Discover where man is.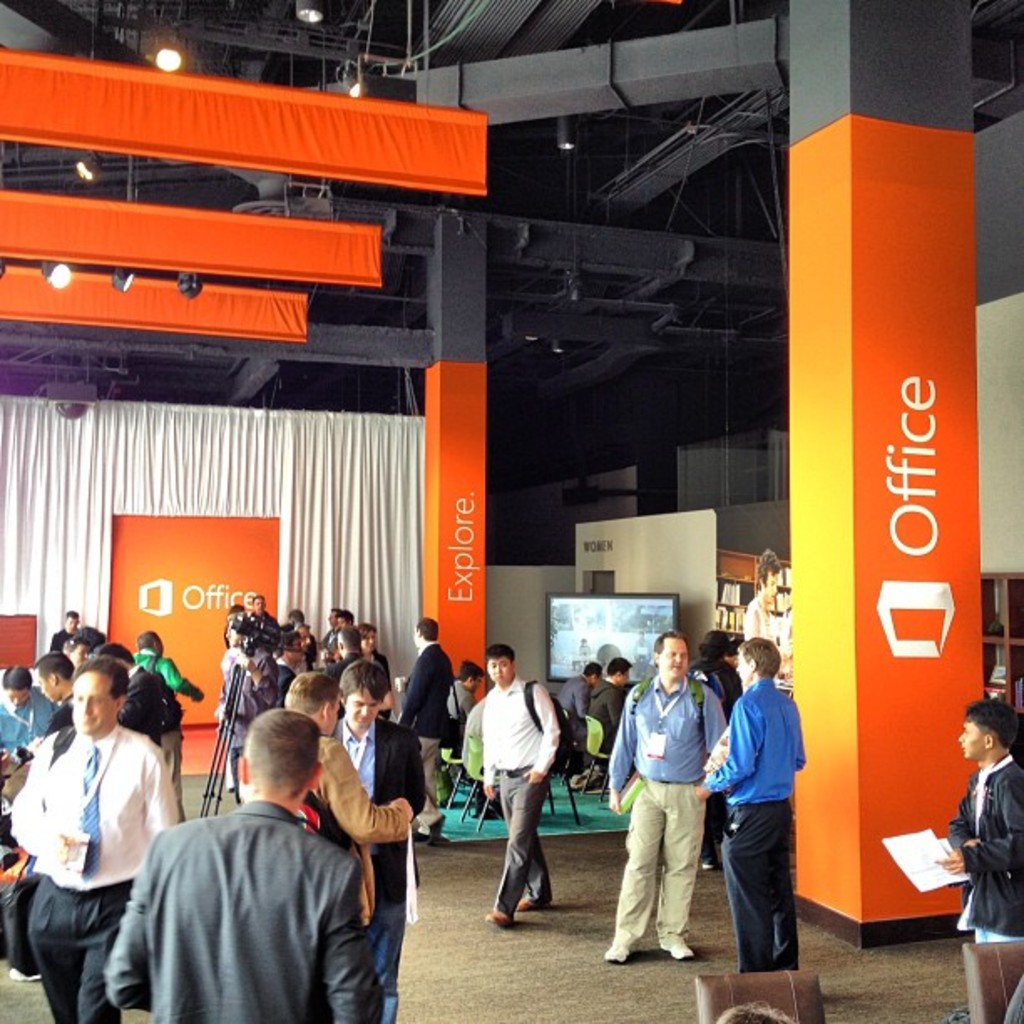
Discovered at (8, 658, 177, 1022).
